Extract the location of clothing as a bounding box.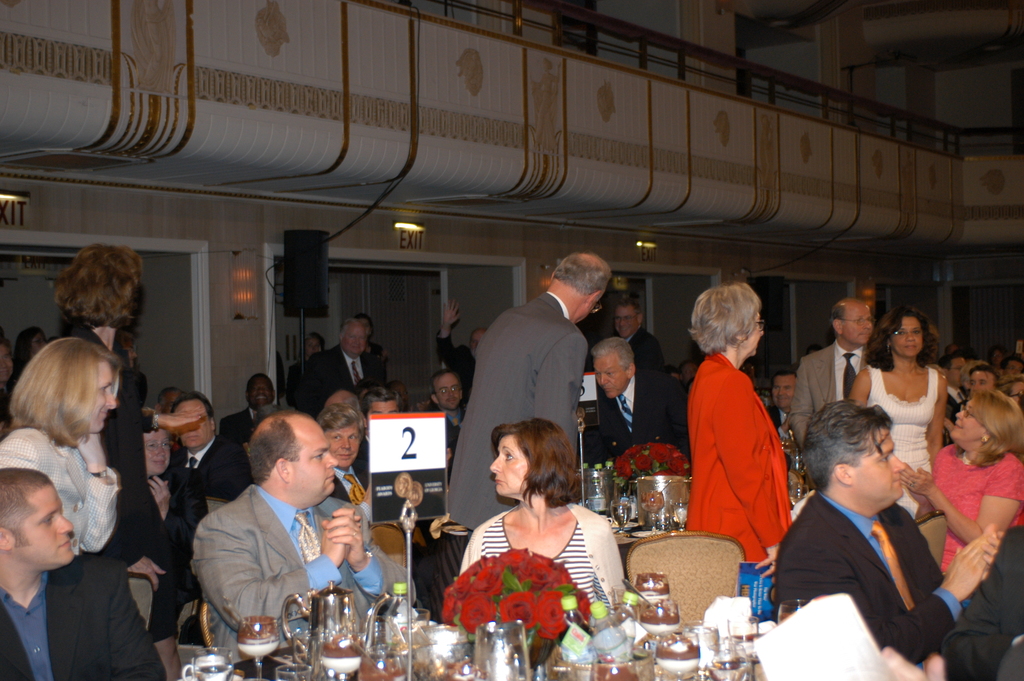
<box>691,336,807,573</box>.
